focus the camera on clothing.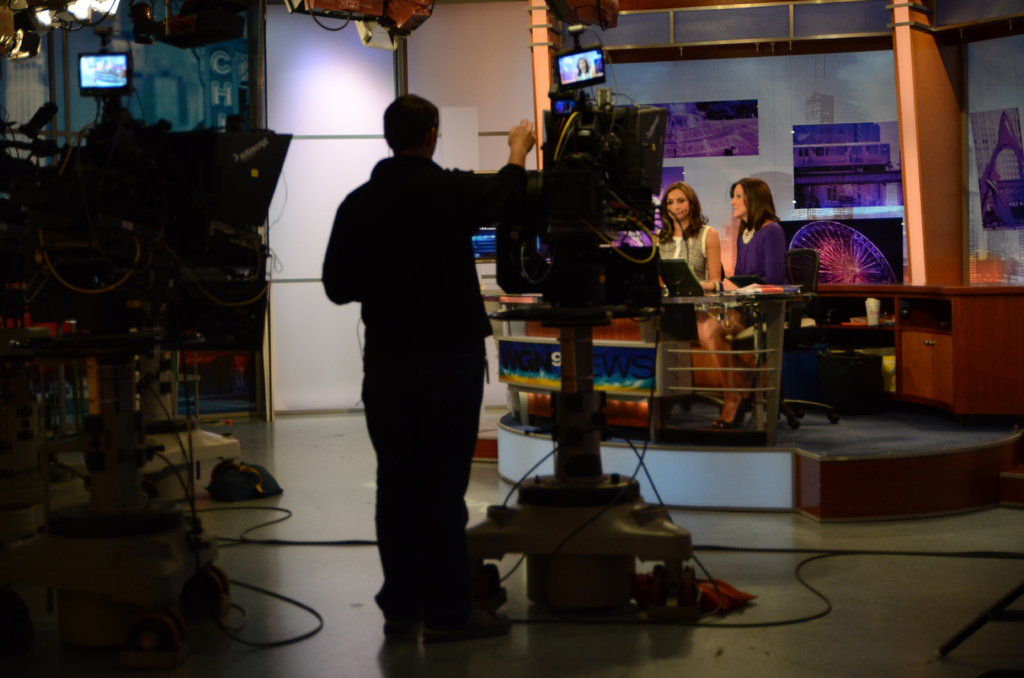
Focus region: bbox=[660, 220, 712, 284].
